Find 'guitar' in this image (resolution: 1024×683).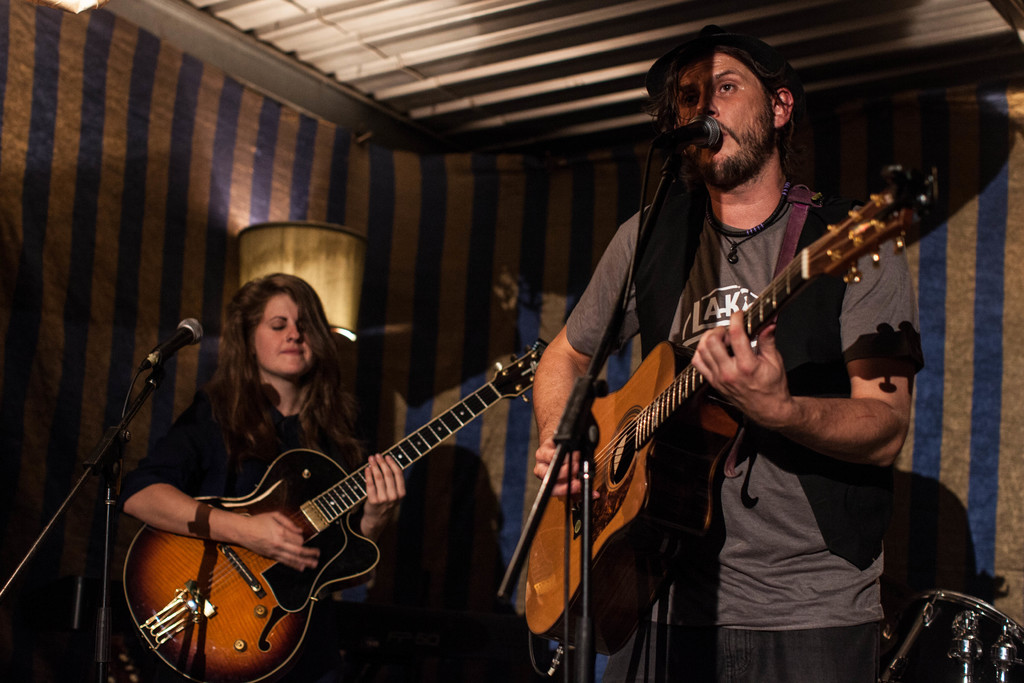
[520, 95, 1018, 657].
